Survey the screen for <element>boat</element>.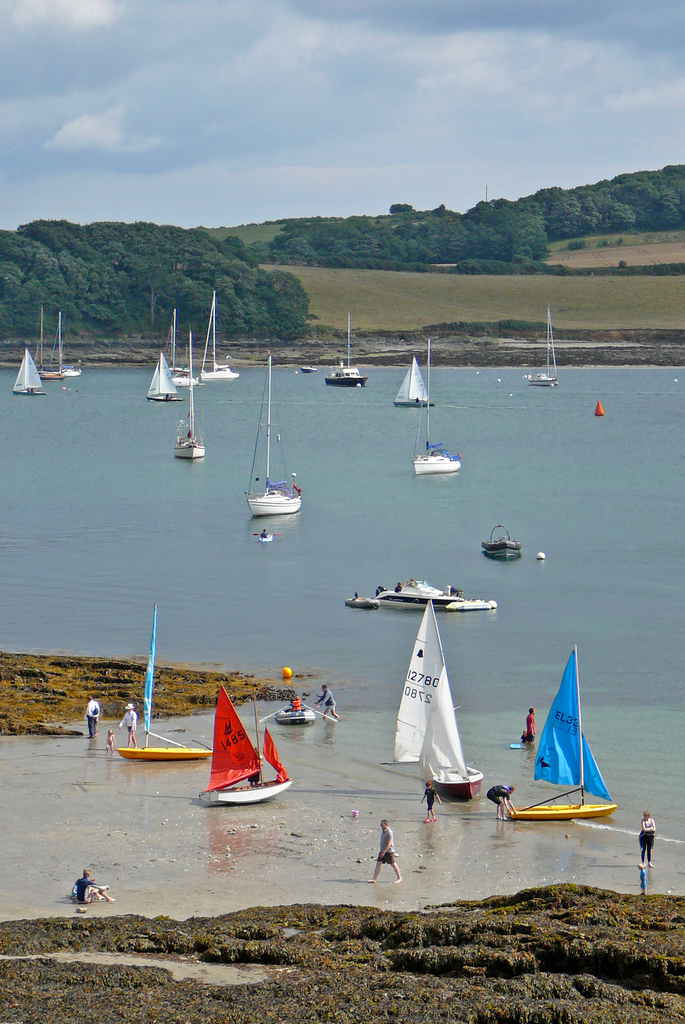
Survey found: [x1=528, y1=307, x2=563, y2=388].
